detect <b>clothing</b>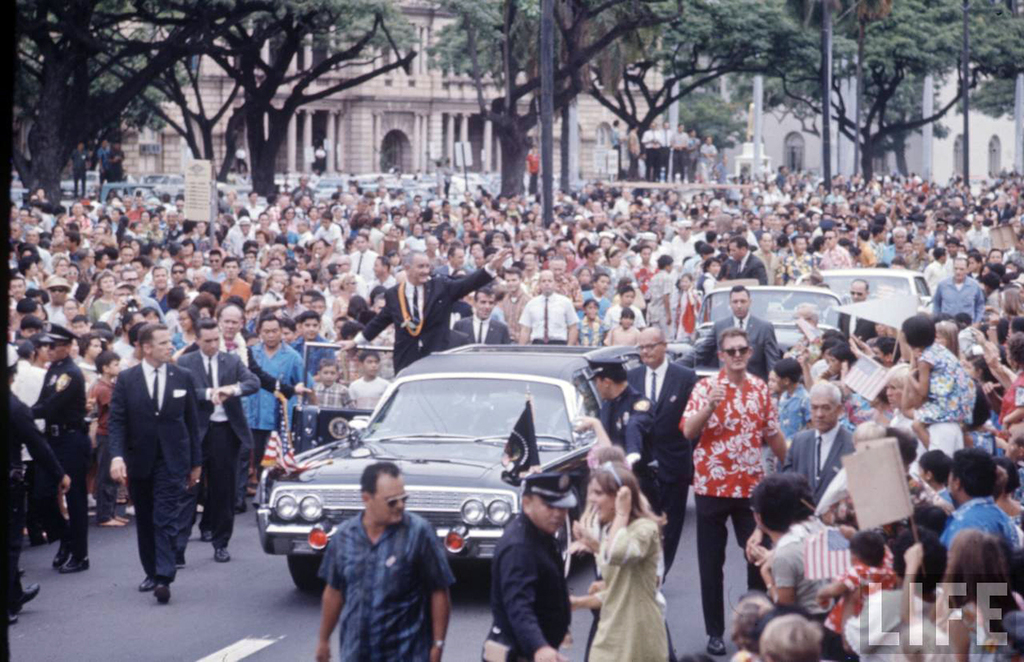
locate(575, 316, 606, 344)
